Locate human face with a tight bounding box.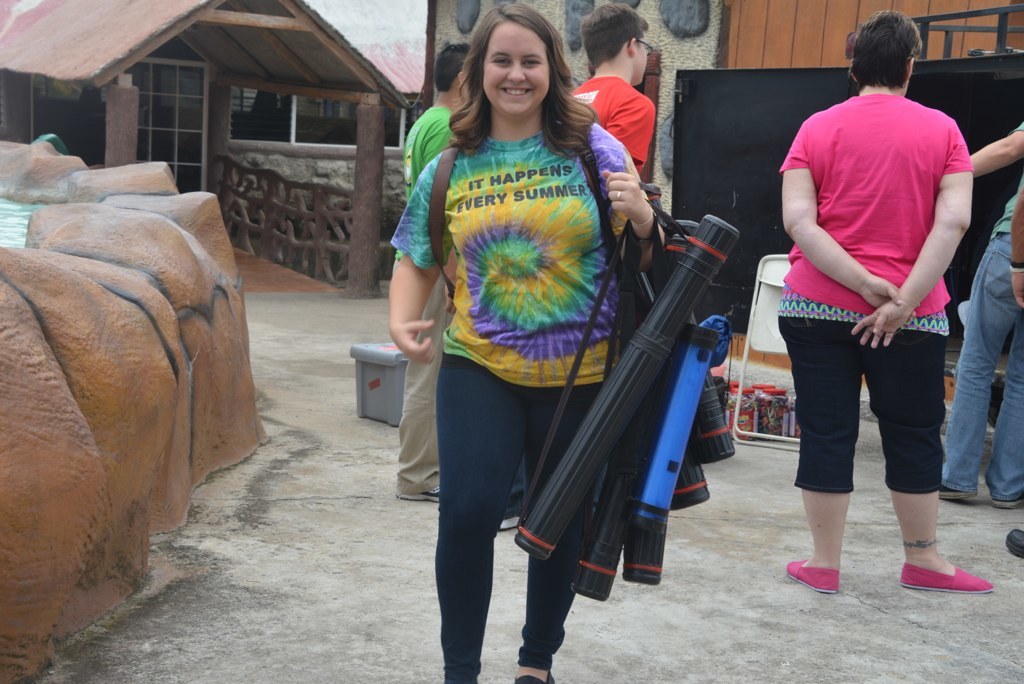
[482,21,549,114].
